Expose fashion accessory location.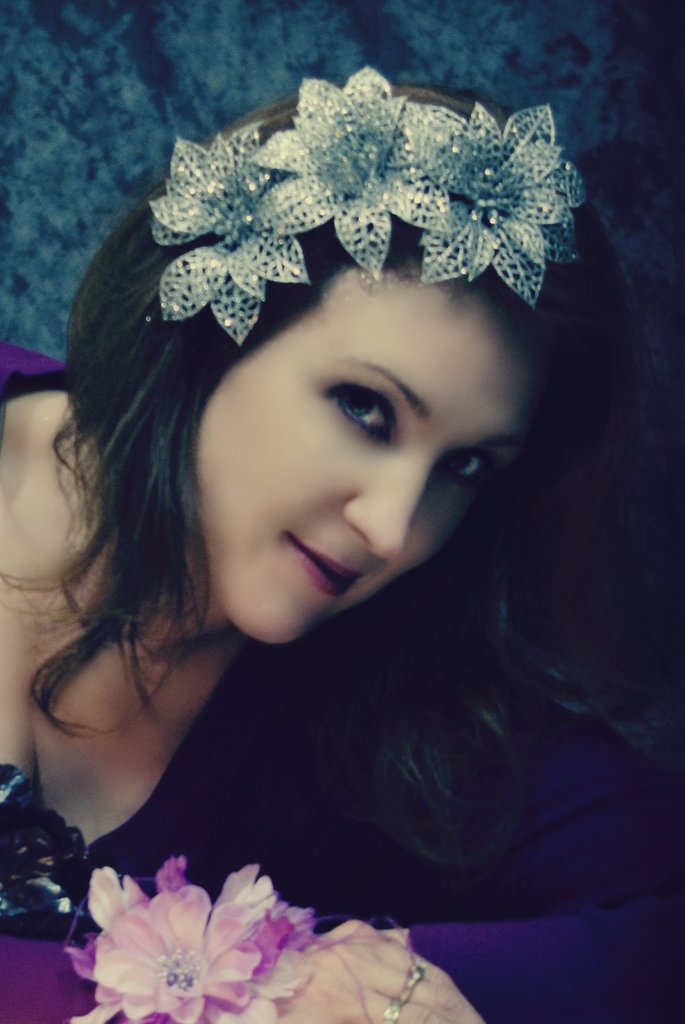
Exposed at (x1=154, y1=63, x2=589, y2=348).
